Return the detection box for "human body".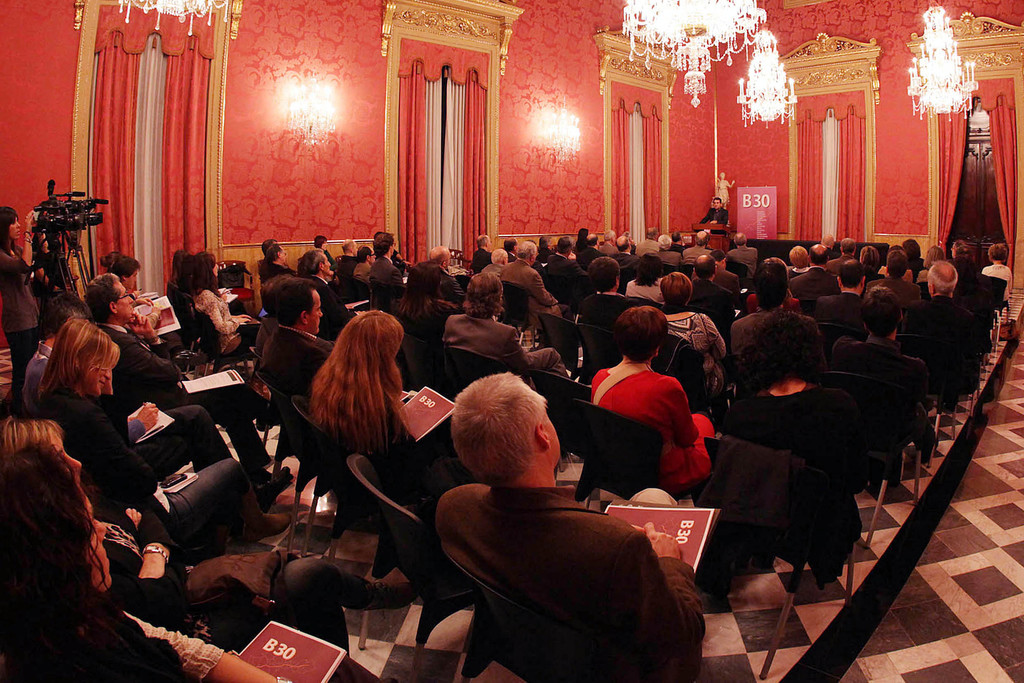
<bbox>621, 252, 670, 307</bbox>.
